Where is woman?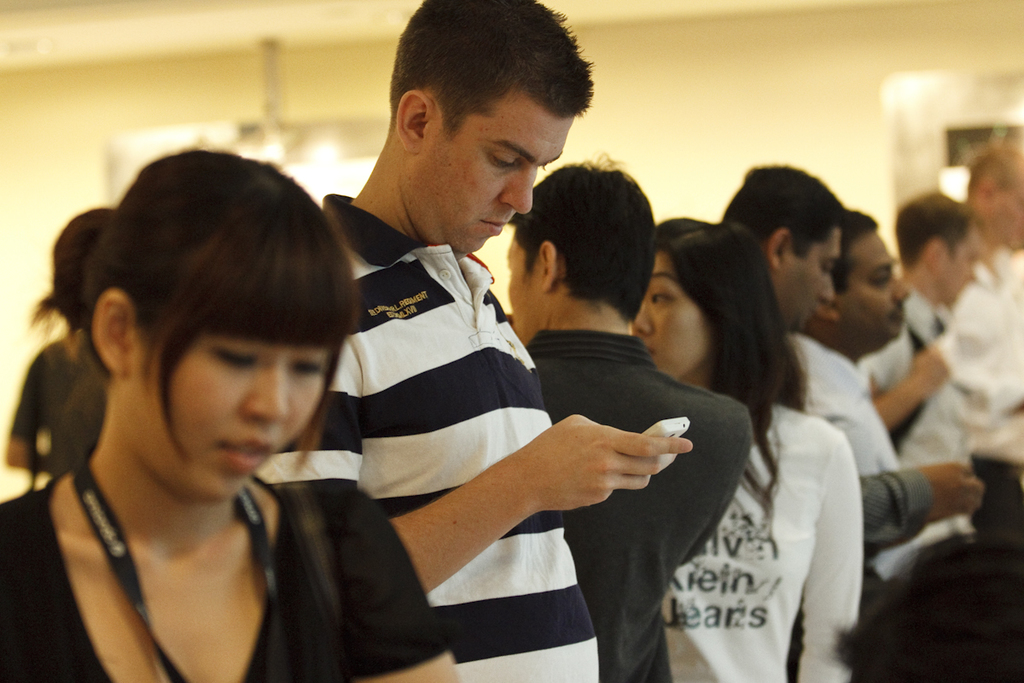
detection(639, 217, 877, 682).
